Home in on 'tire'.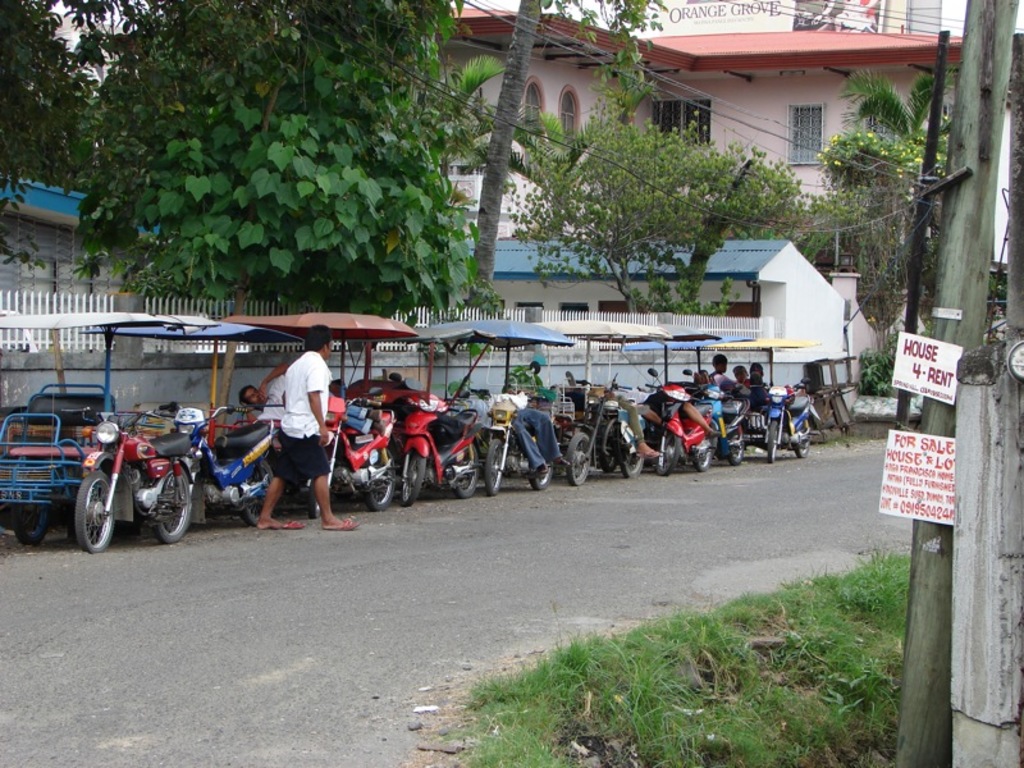
Homed in at [left=603, top=453, right=618, bottom=470].
